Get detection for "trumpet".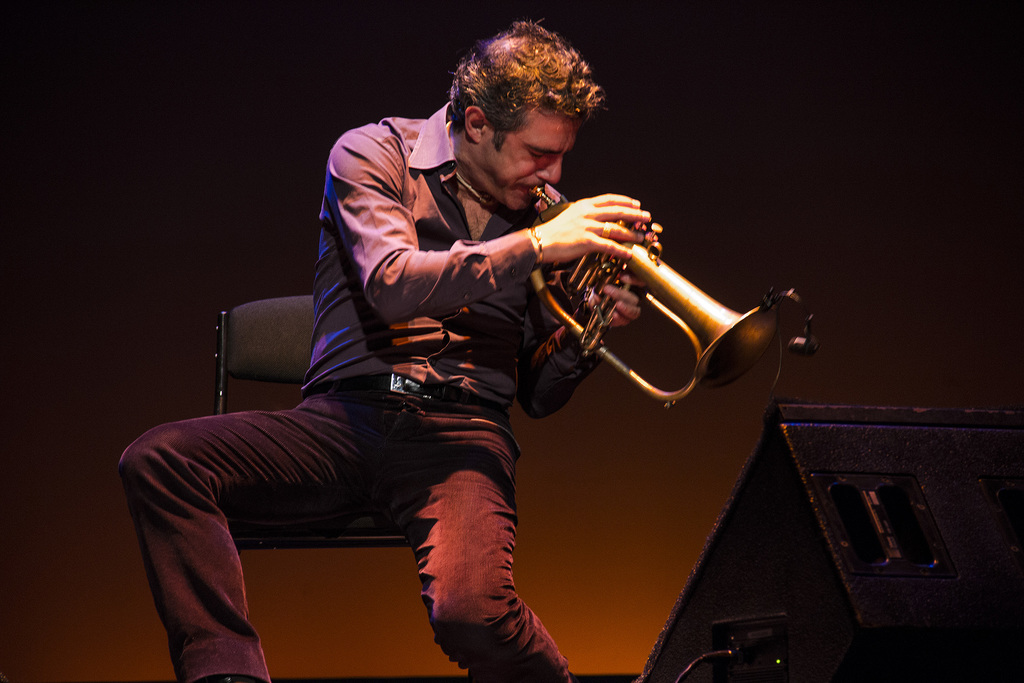
Detection: (492,166,768,407).
